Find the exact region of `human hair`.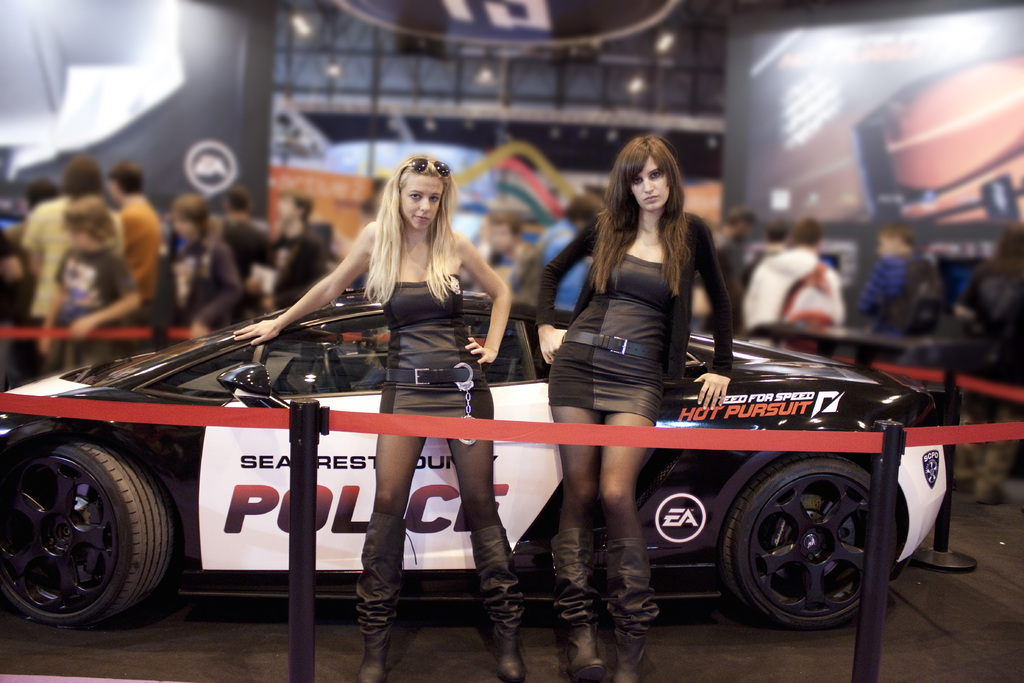
Exact region: rect(59, 199, 116, 243).
